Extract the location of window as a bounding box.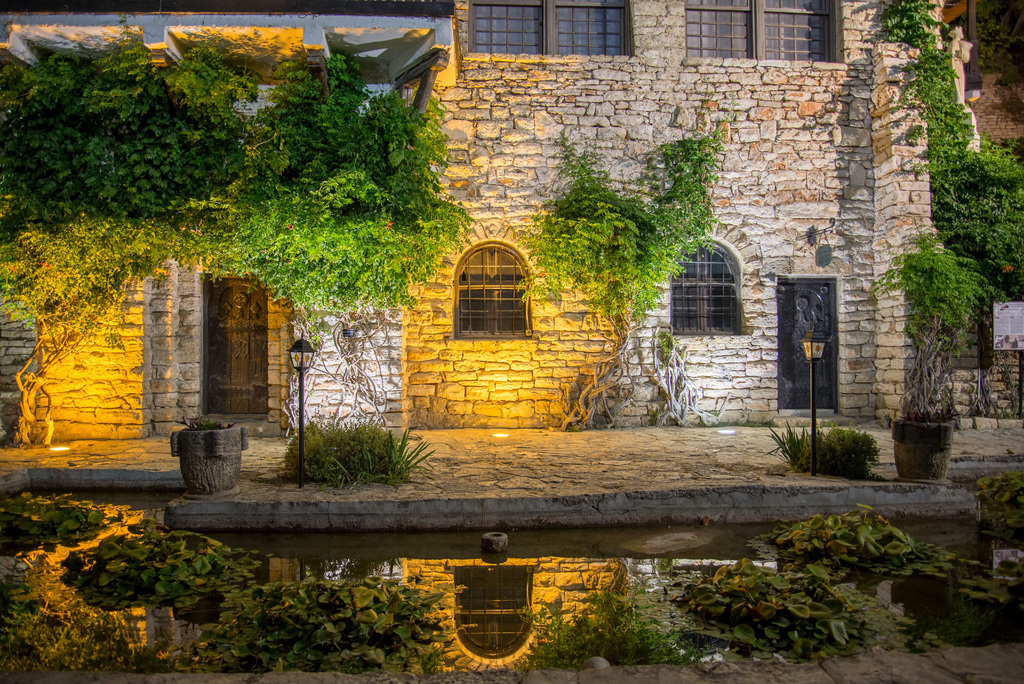
(677, 0, 760, 67).
